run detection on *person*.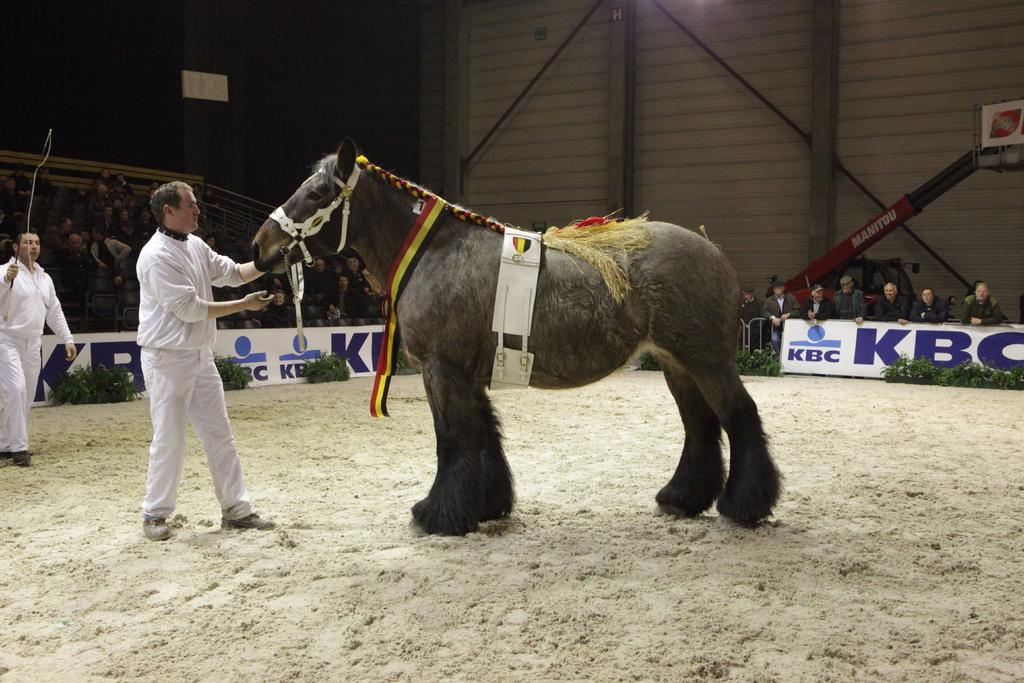
Result: {"left": 252, "top": 288, "right": 294, "bottom": 329}.
